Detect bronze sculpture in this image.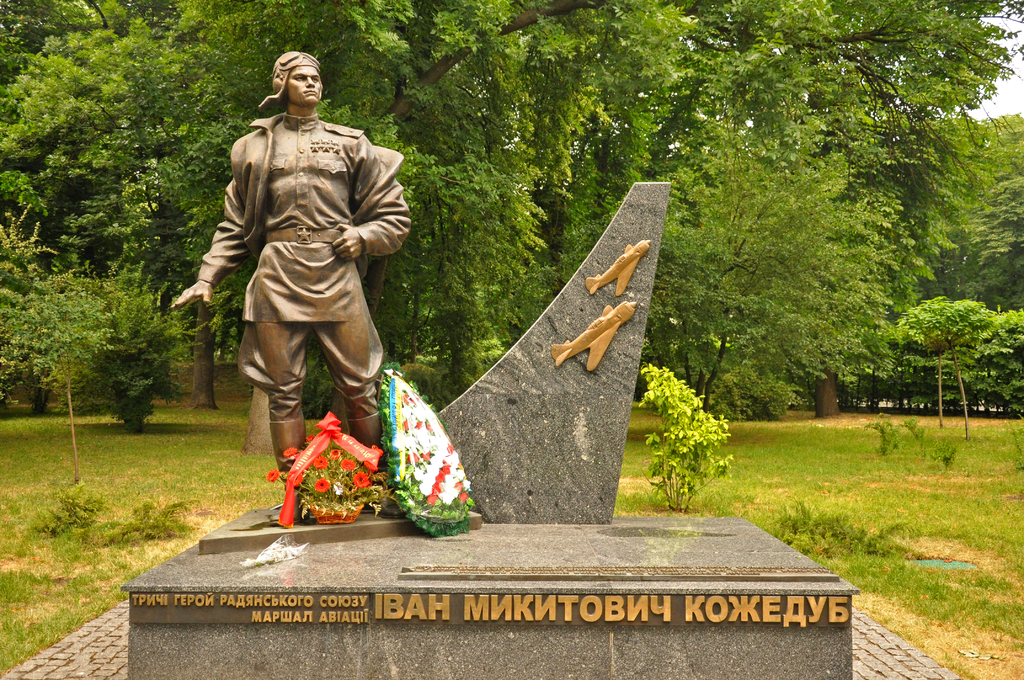
Detection: BBox(168, 48, 420, 528).
